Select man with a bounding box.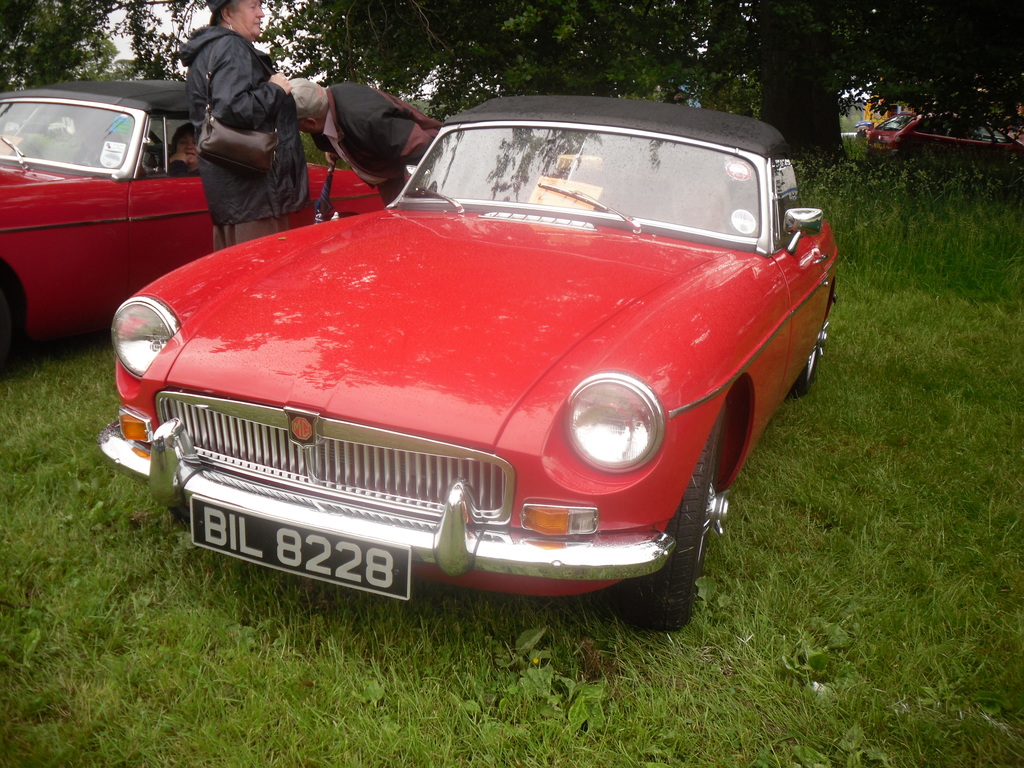
297, 74, 440, 205.
